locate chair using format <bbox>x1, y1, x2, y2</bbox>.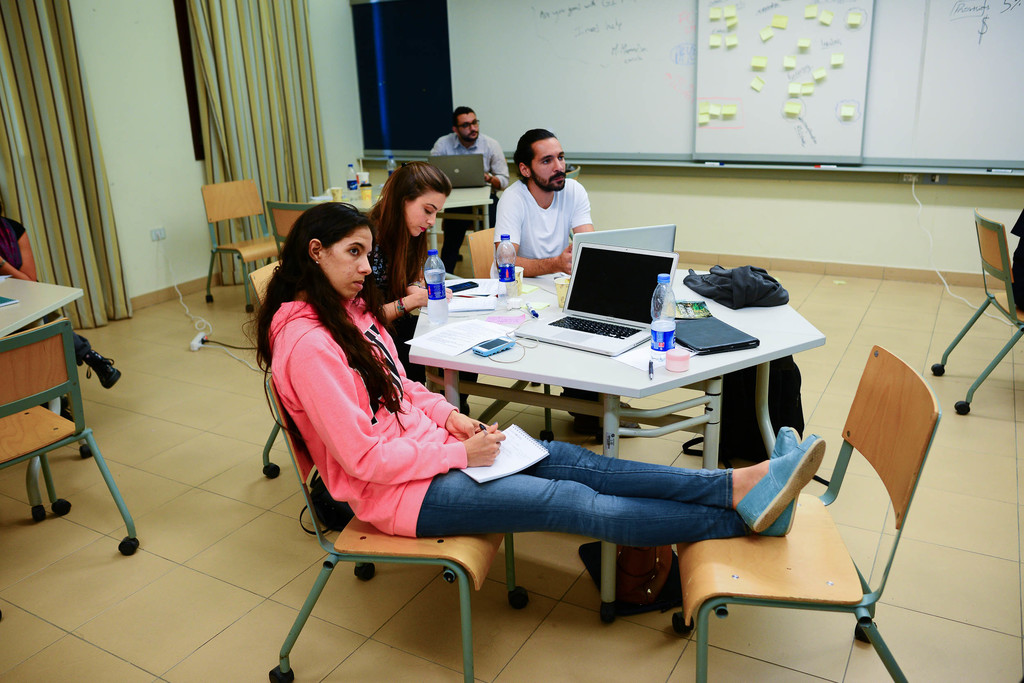
<bbox>205, 176, 286, 318</bbox>.
